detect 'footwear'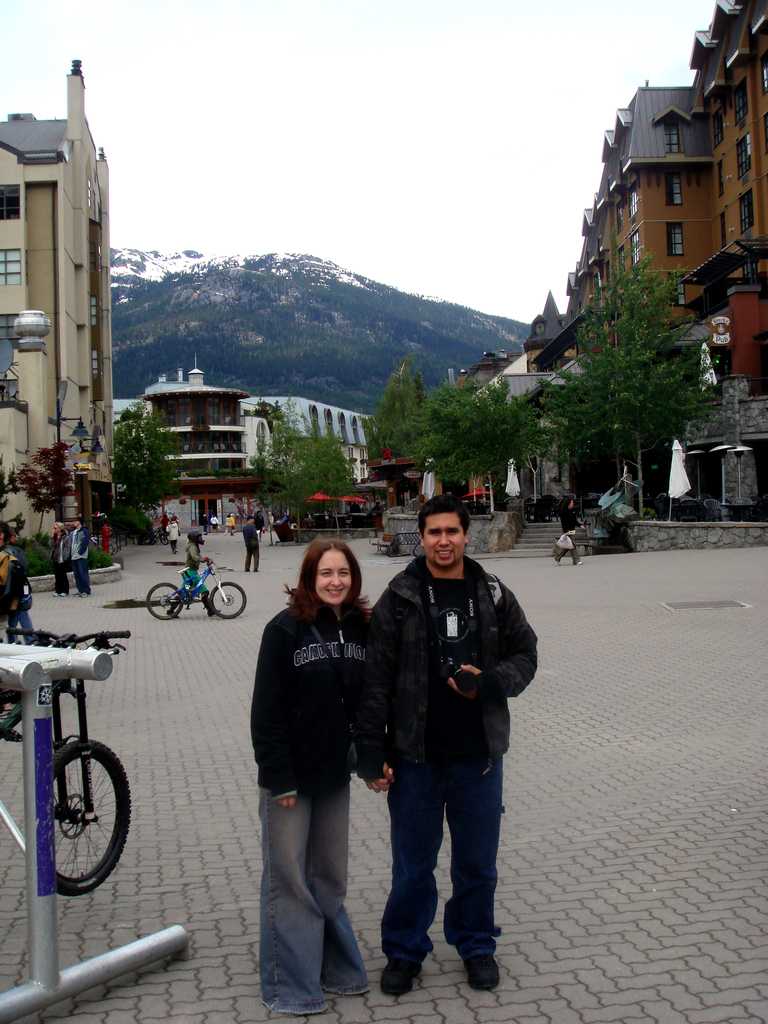
<bbox>60, 591, 69, 598</bbox>
